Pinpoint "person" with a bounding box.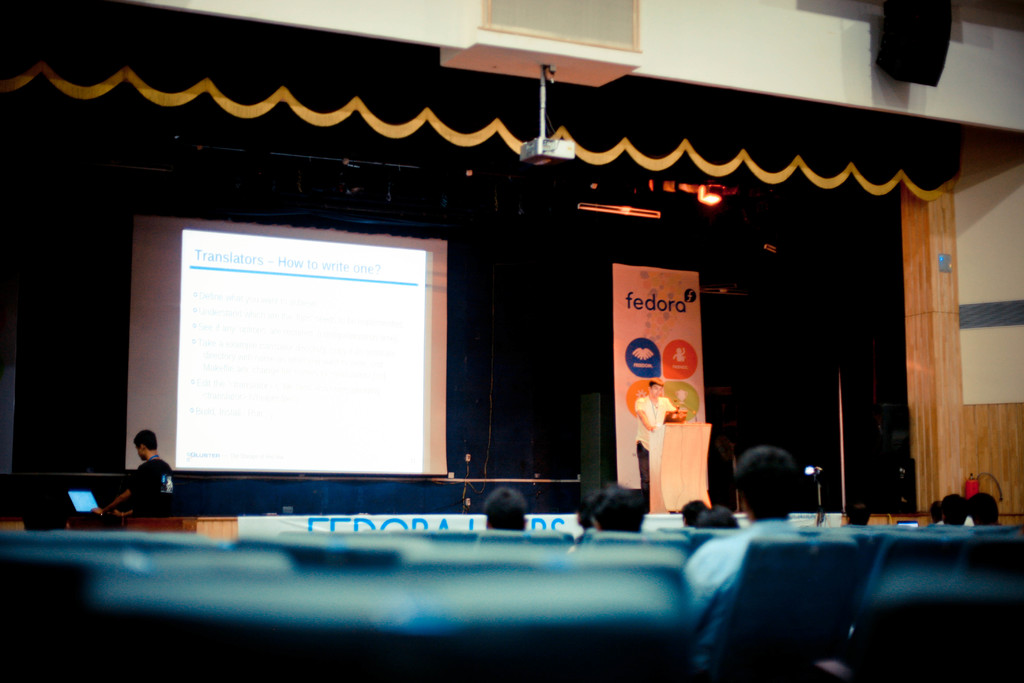
Rect(106, 425, 157, 527).
